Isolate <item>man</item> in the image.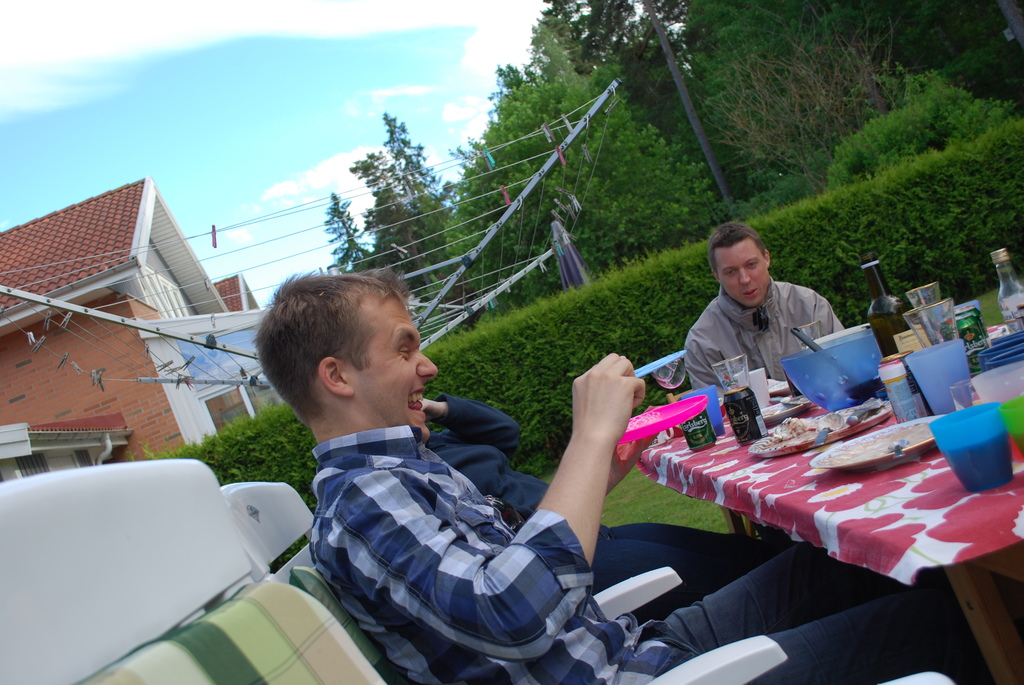
Isolated region: region(204, 258, 675, 663).
